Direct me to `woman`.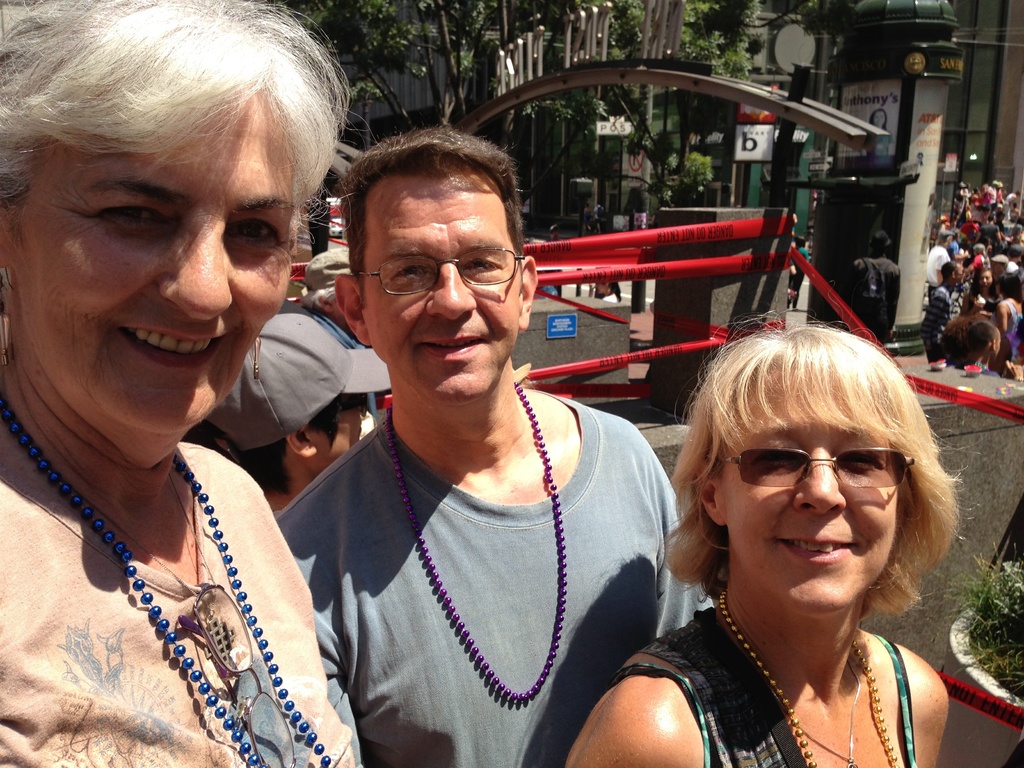
Direction: 993 270 1023 363.
